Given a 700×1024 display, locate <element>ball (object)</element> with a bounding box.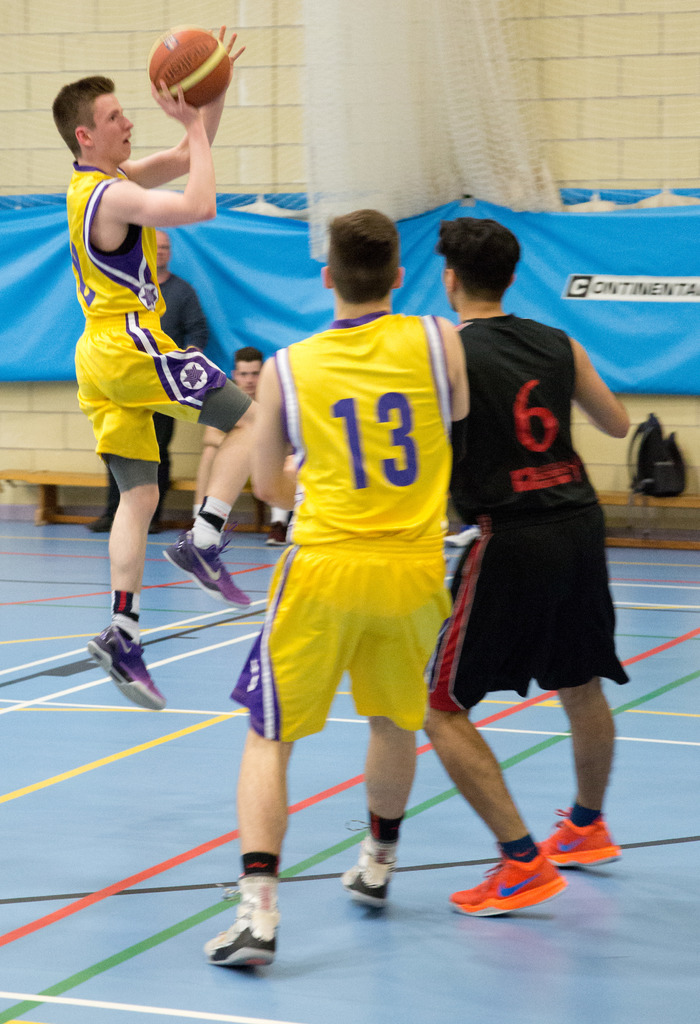
Located: (149,28,231,109).
